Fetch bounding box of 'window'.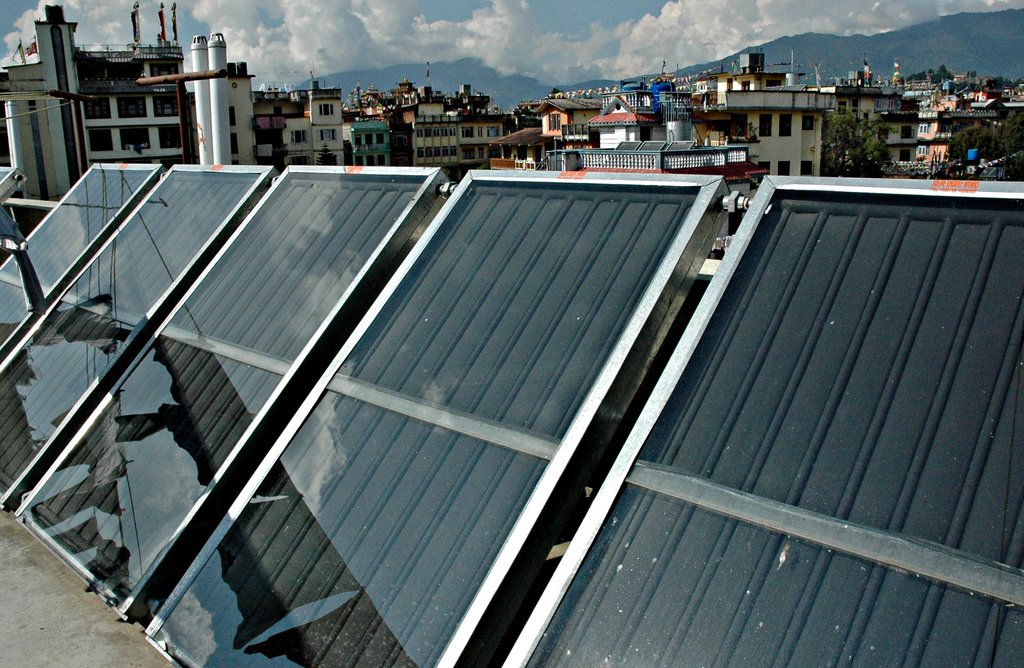
Bbox: 230, 134, 241, 155.
